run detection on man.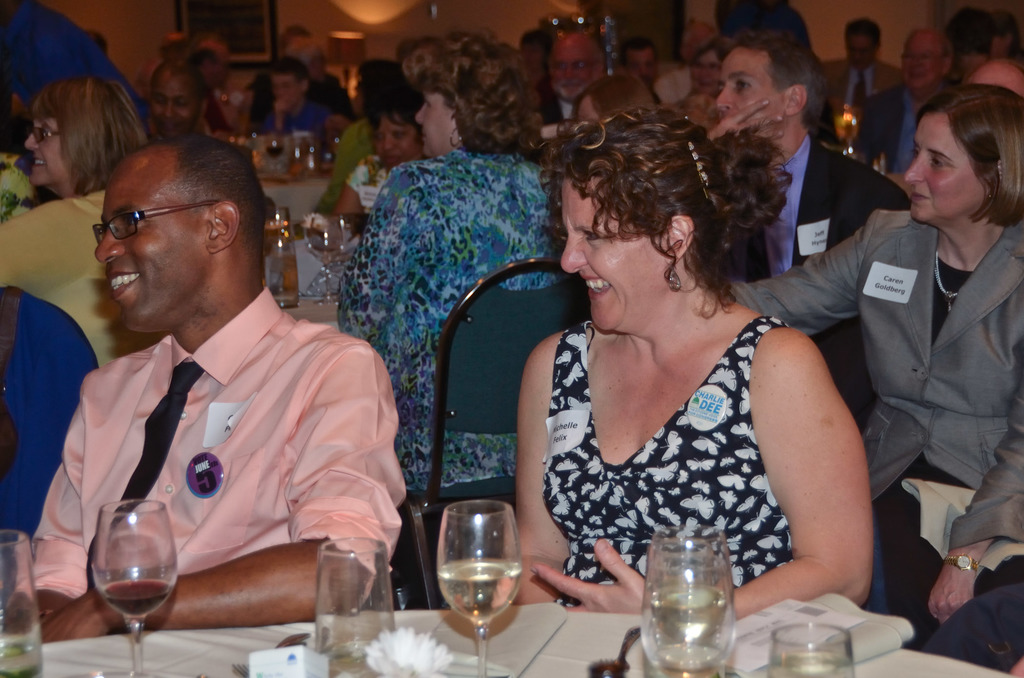
Result: <box>0,165,417,640</box>.
